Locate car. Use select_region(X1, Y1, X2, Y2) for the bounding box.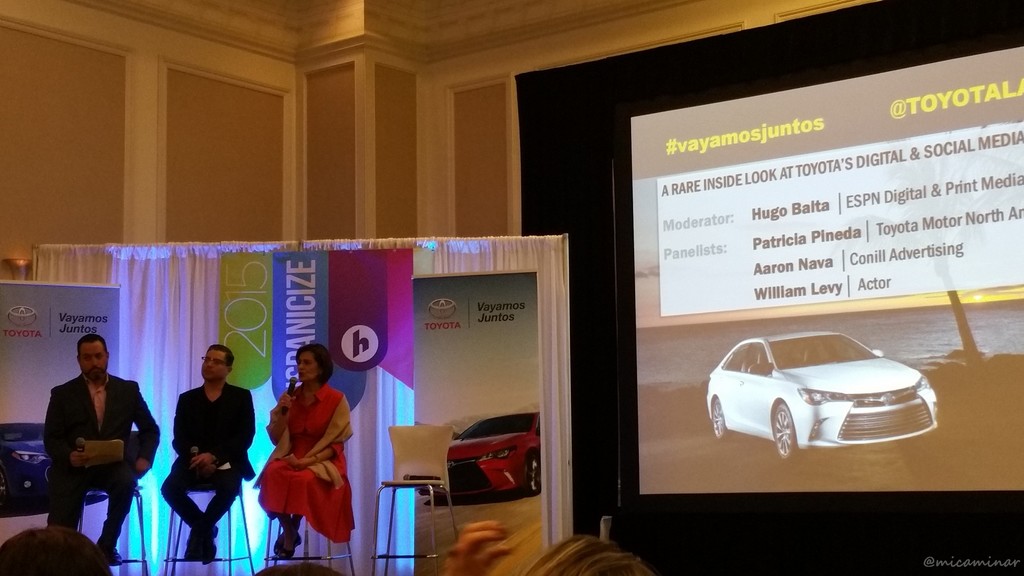
select_region(0, 422, 95, 507).
